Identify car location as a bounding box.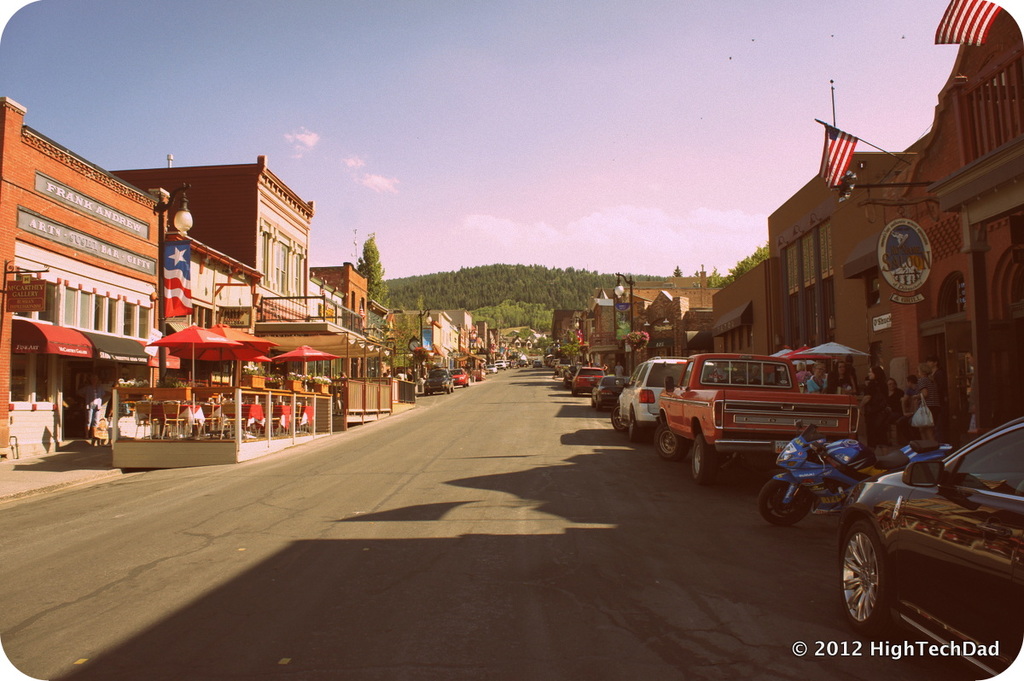
(568, 365, 602, 395).
